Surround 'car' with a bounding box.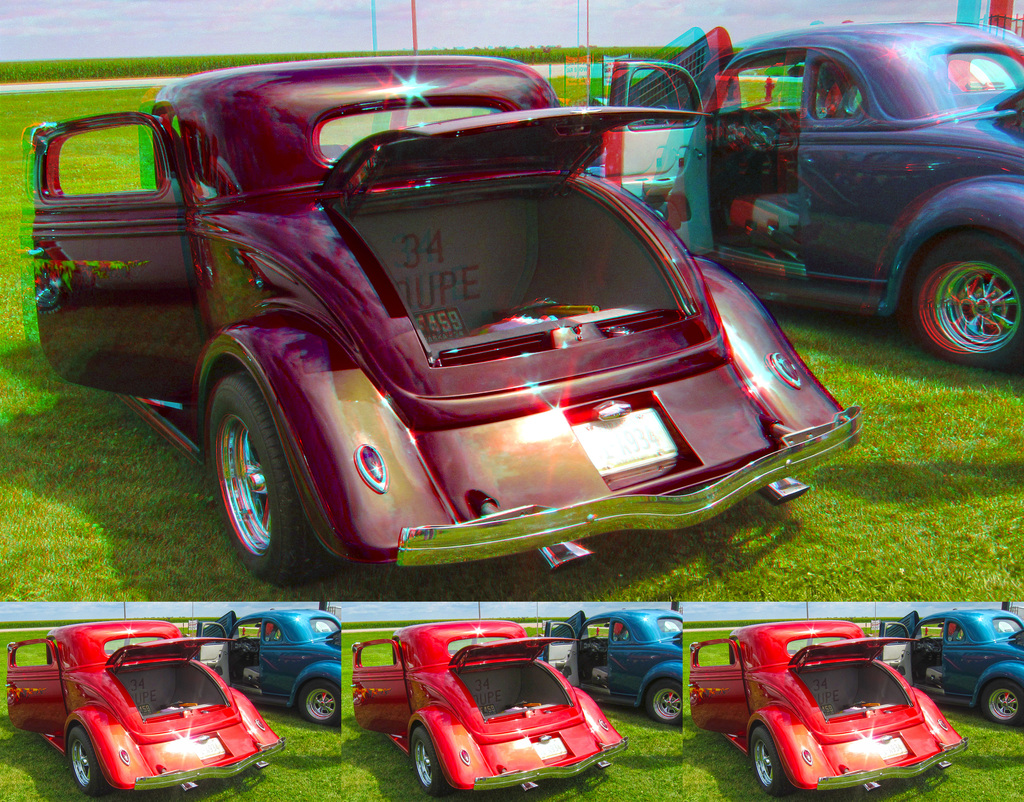
[532,610,683,729].
